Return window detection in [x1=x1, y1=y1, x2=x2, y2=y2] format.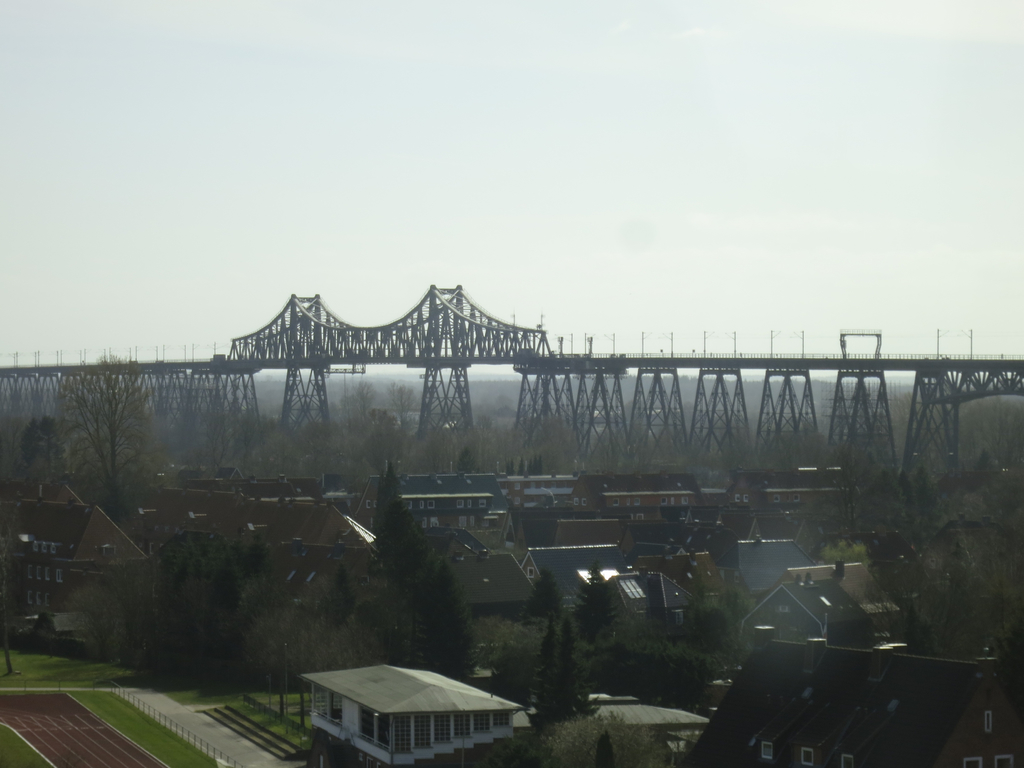
[x1=406, y1=500, x2=412, y2=507].
